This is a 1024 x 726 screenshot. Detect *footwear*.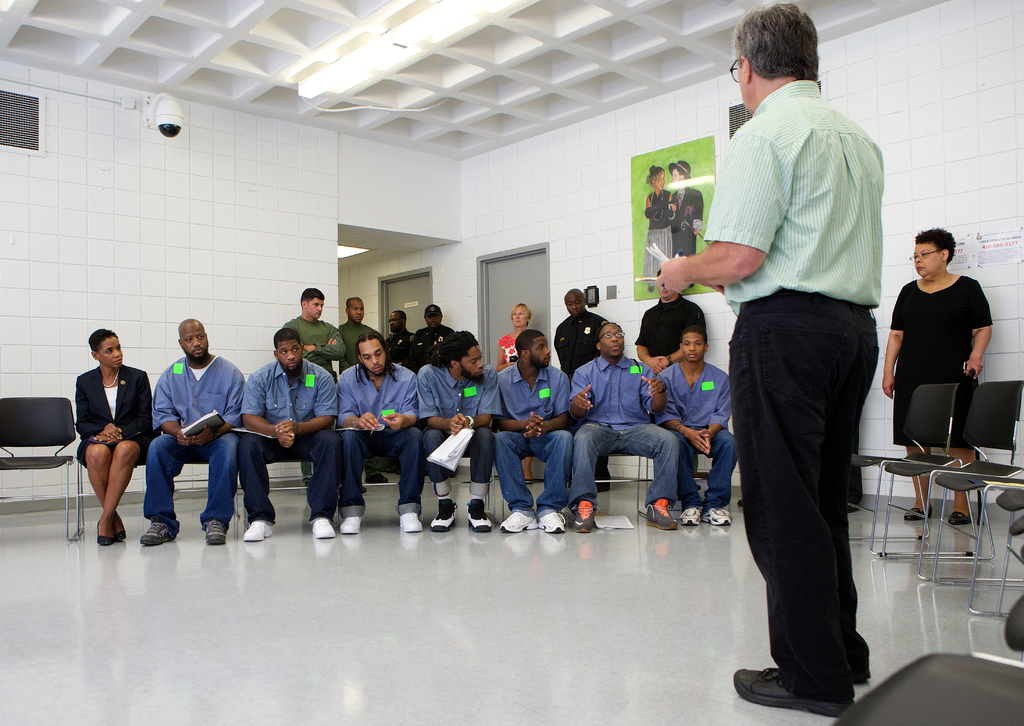
pyautogui.locateOnScreen(573, 501, 598, 533).
